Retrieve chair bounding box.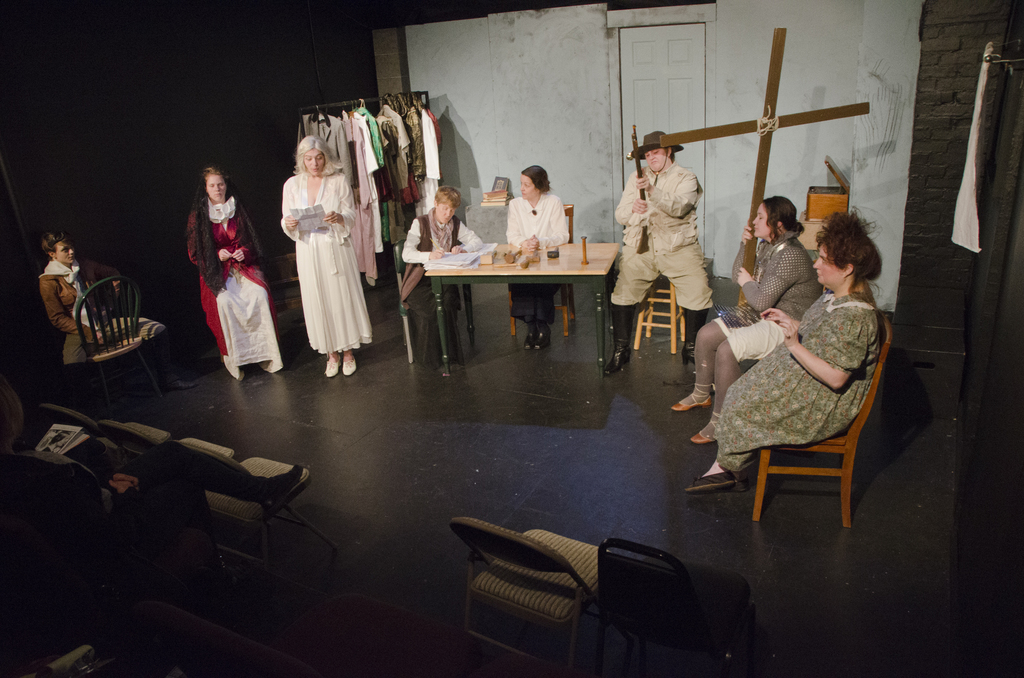
Bounding box: {"x1": 449, "y1": 514, "x2": 624, "y2": 677}.
